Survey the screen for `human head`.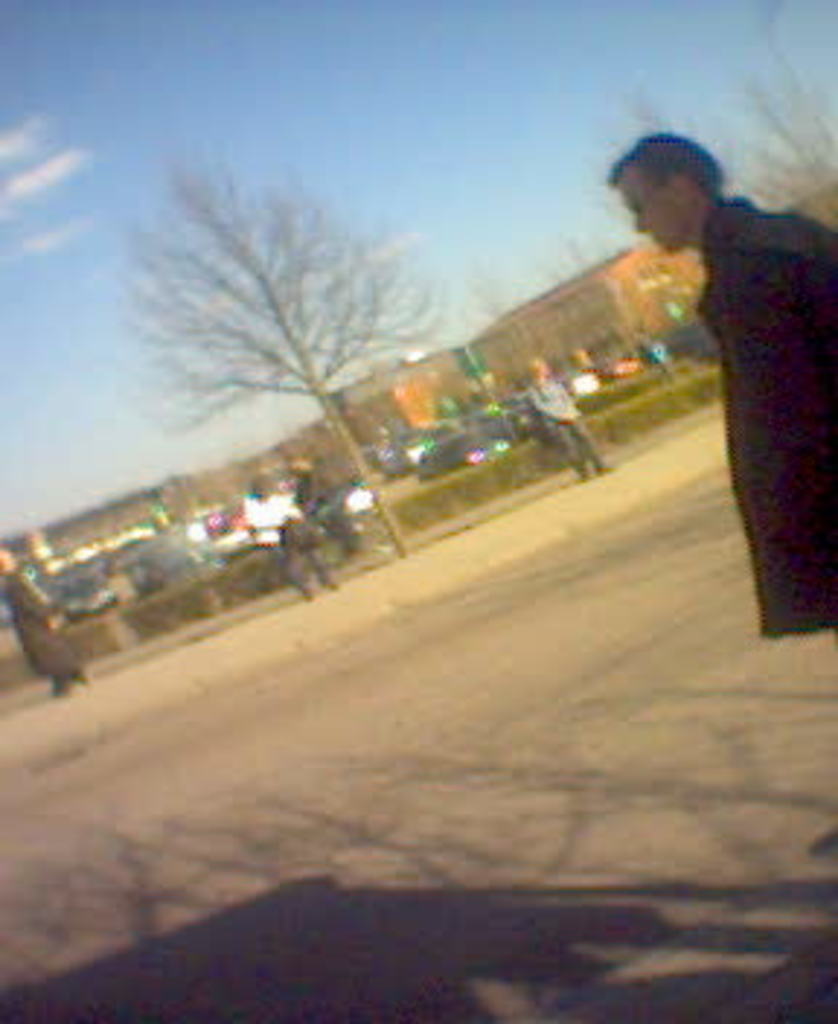
Survey found: 605:122:757:250.
